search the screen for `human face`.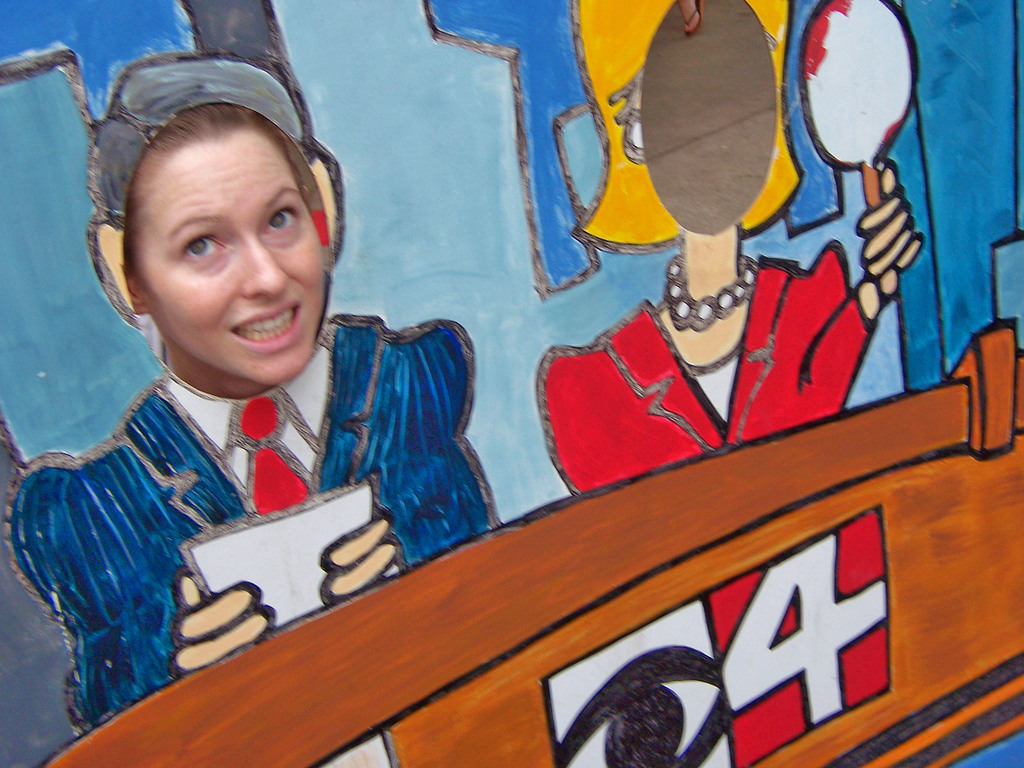
Found at x1=133, y1=127, x2=328, y2=380.
